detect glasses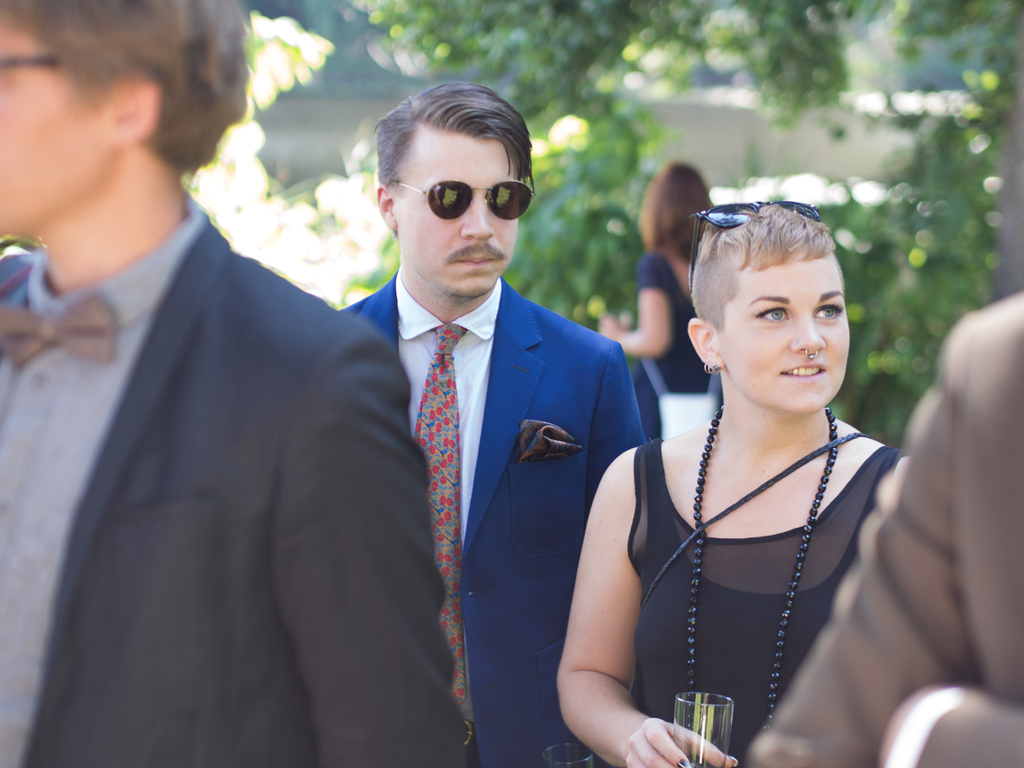
box=[396, 179, 535, 221]
